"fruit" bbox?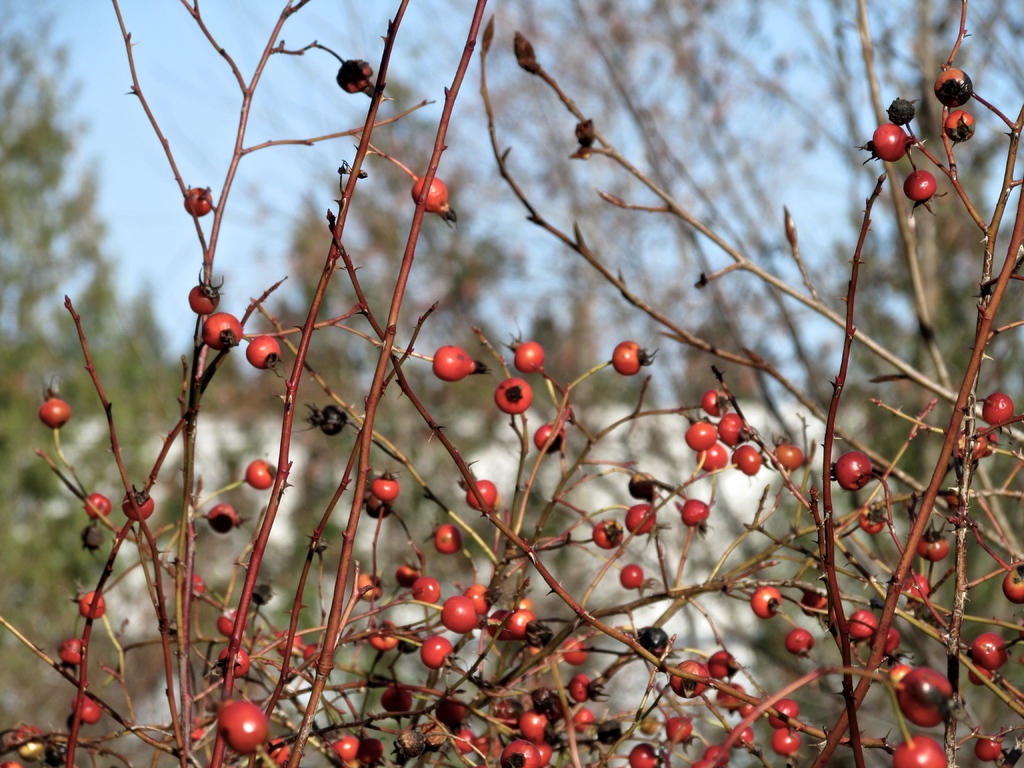
locate(696, 441, 733, 477)
